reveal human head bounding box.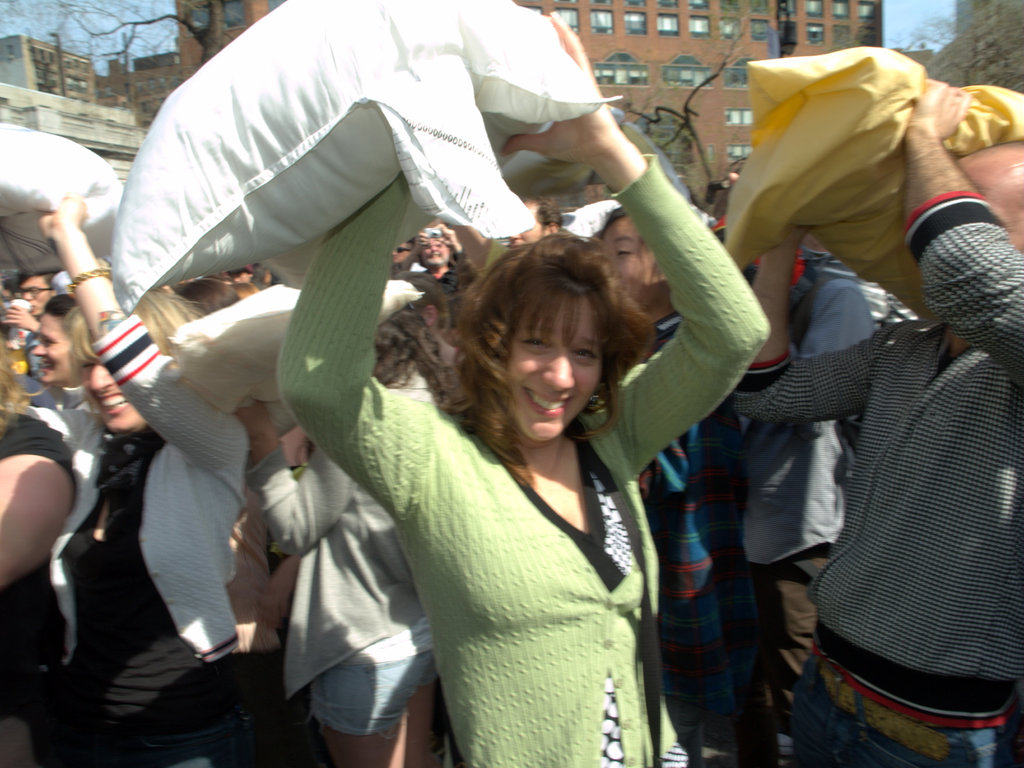
Revealed: bbox=[417, 238, 450, 271].
